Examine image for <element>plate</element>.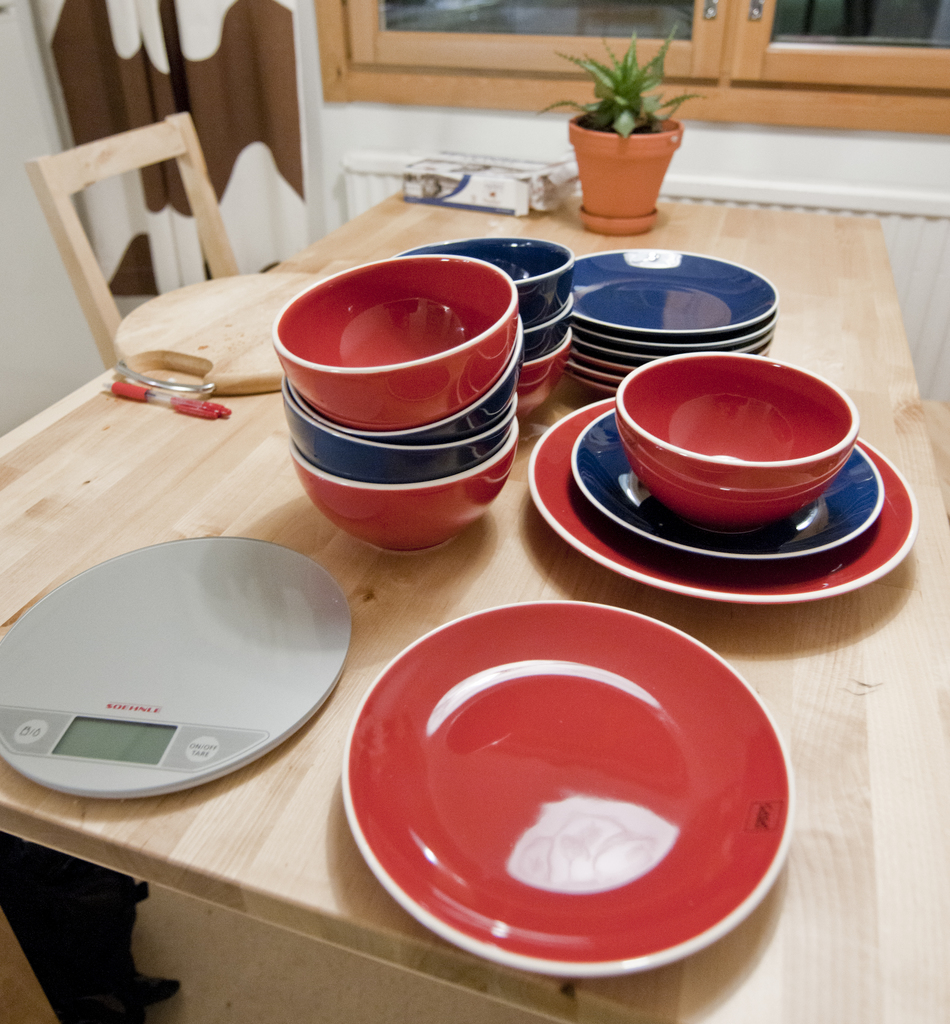
Examination result: {"left": 568, "top": 410, "right": 887, "bottom": 564}.
